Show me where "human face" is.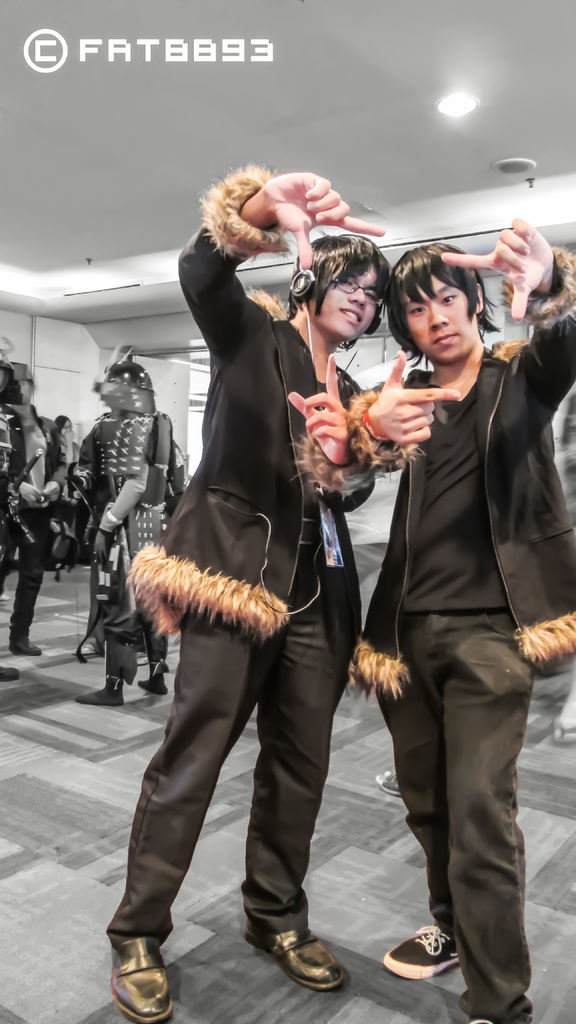
"human face" is at 305,259,375,344.
